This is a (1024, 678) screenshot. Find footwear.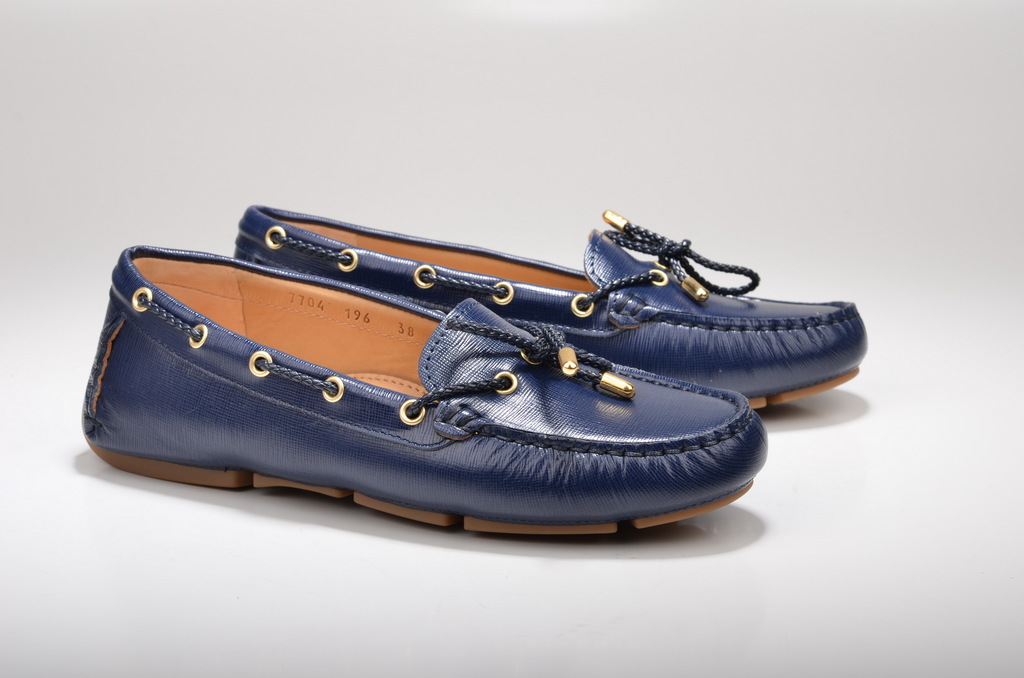
Bounding box: Rect(230, 204, 867, 412).
